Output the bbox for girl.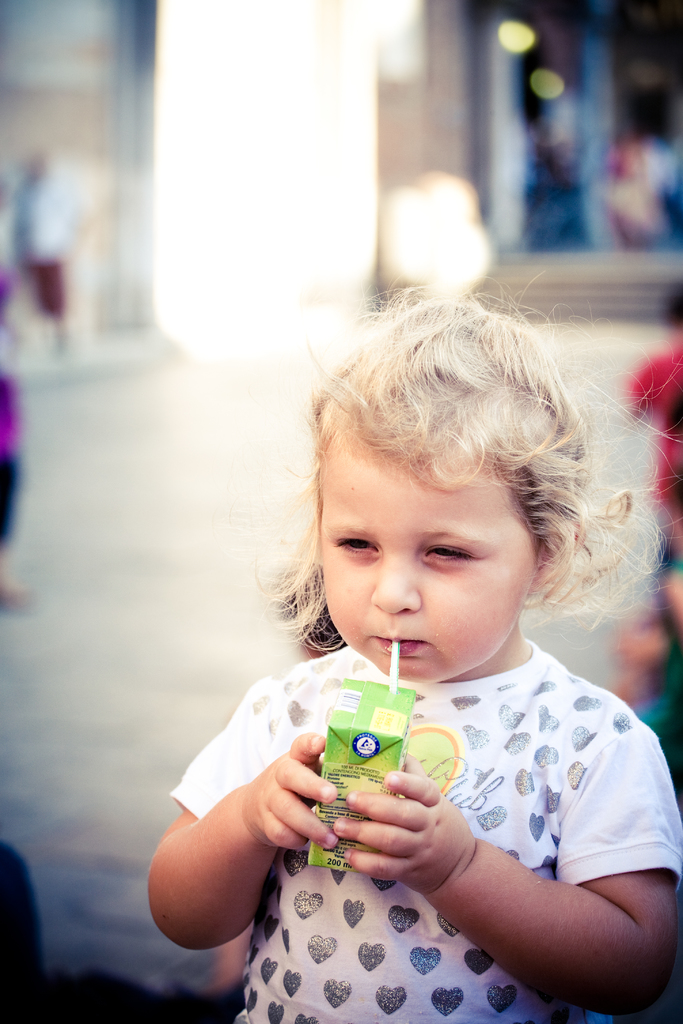
147,291,682,1023.
